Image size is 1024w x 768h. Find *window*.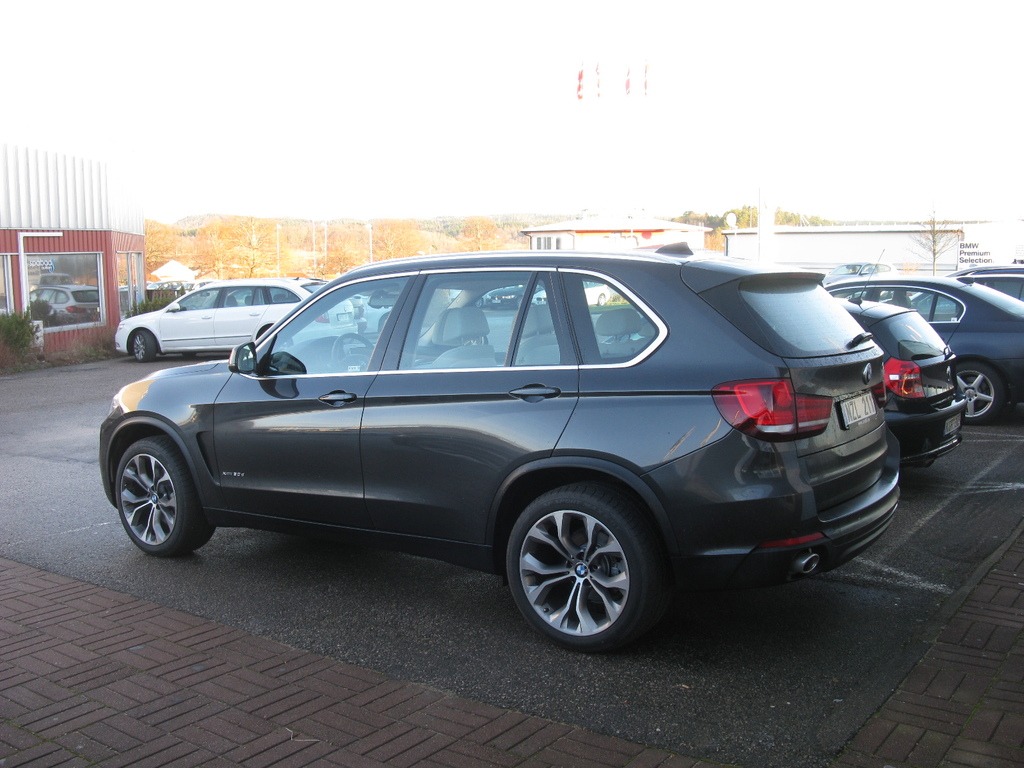
<region>21, 252, 106, 331</region>.
